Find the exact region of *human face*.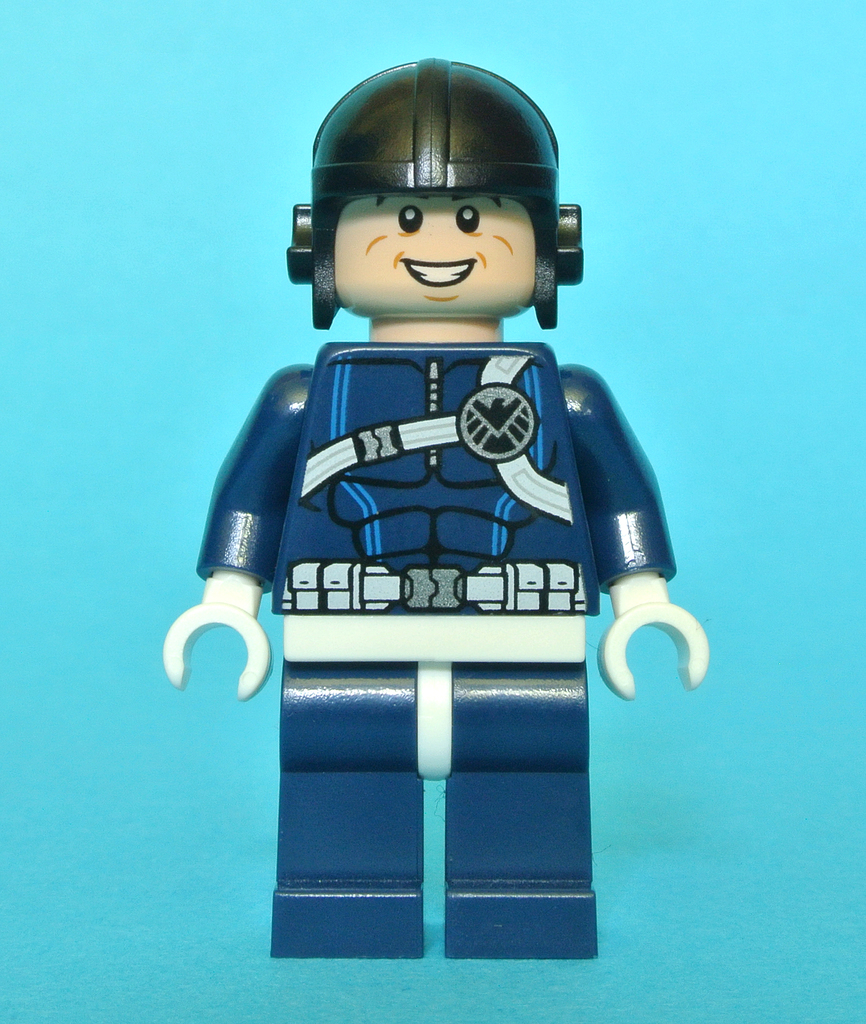
Exact region: x1=336 y1=198 x2=539 y2=313.
